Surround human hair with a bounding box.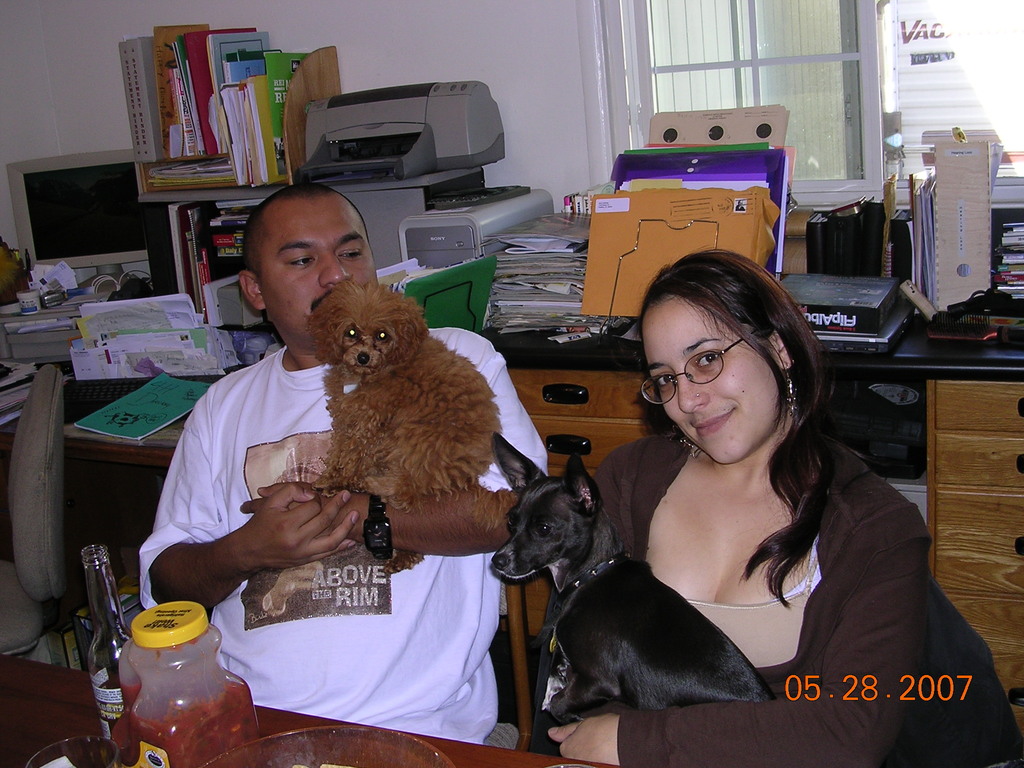
<bbox>245, 183, 371, 271</bbox>.
